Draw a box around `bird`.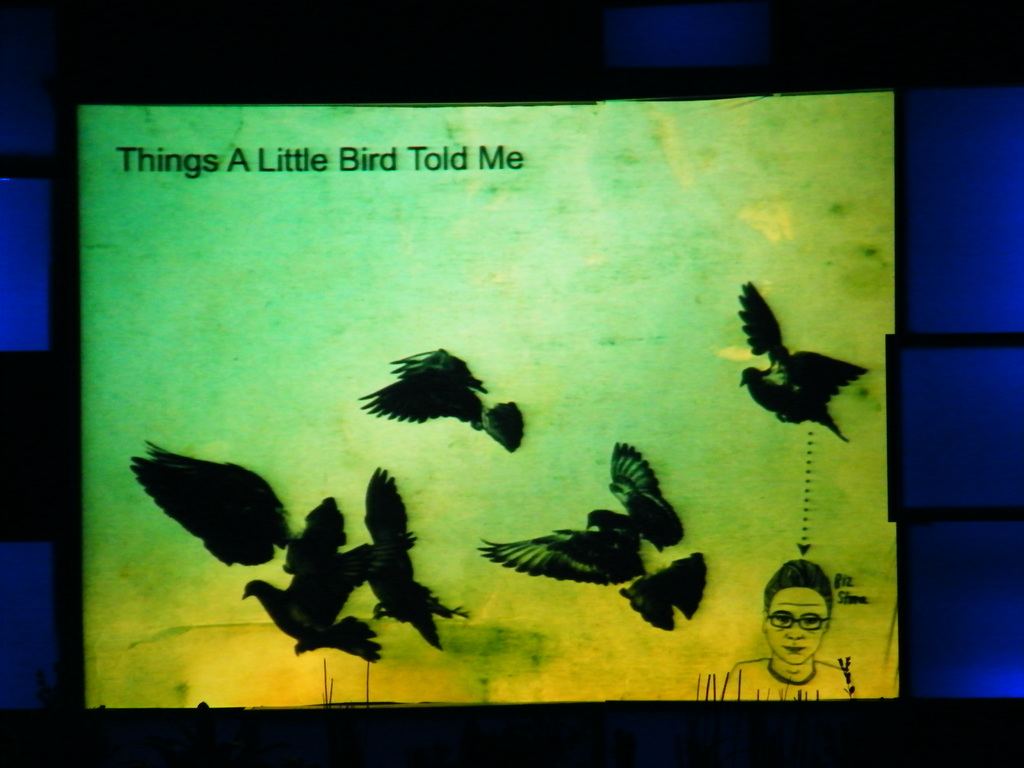
bbox=[361, 459, 493, 653].
